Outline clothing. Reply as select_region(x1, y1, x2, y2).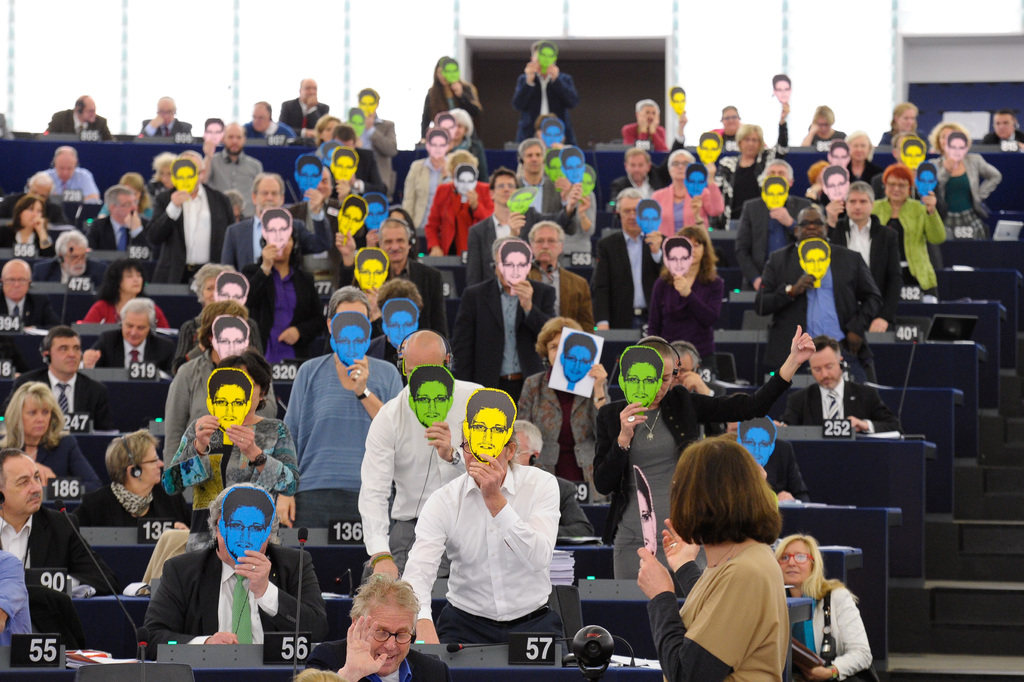
select_region(512, 167, 562, 221).
